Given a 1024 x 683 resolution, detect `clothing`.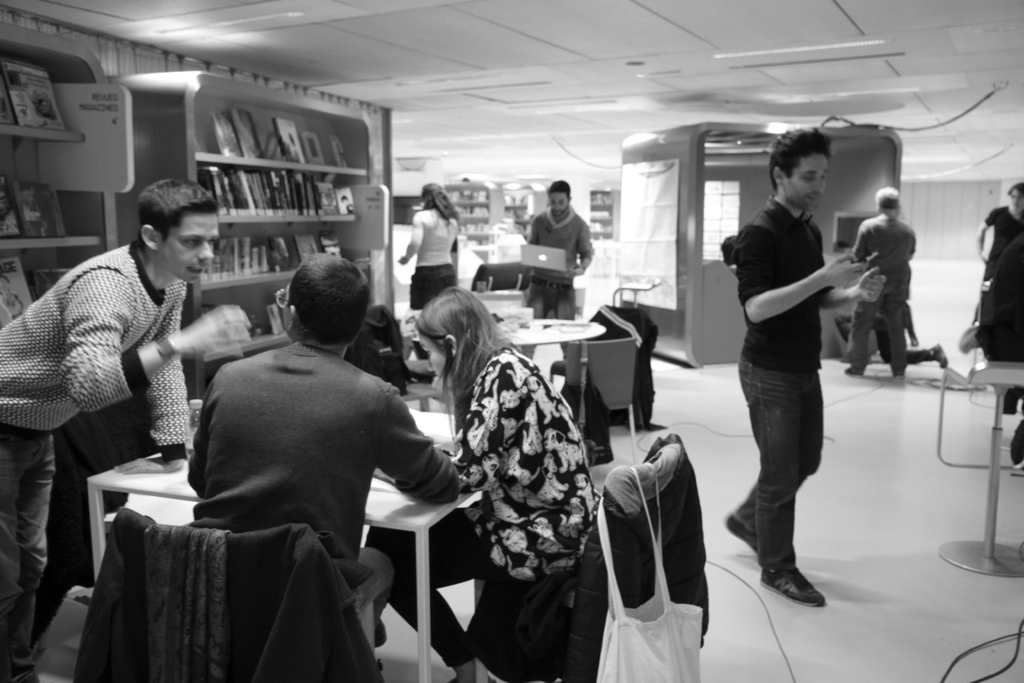
rect(367, 284, 584, 645).
